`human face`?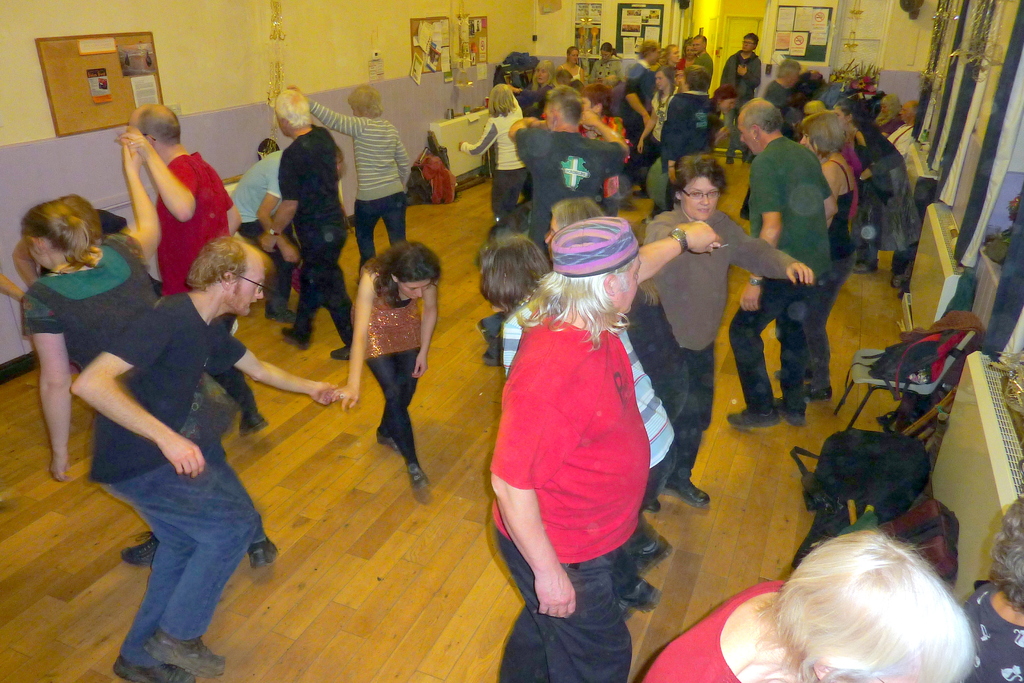
bbox=[735, 117, 756, 157]
